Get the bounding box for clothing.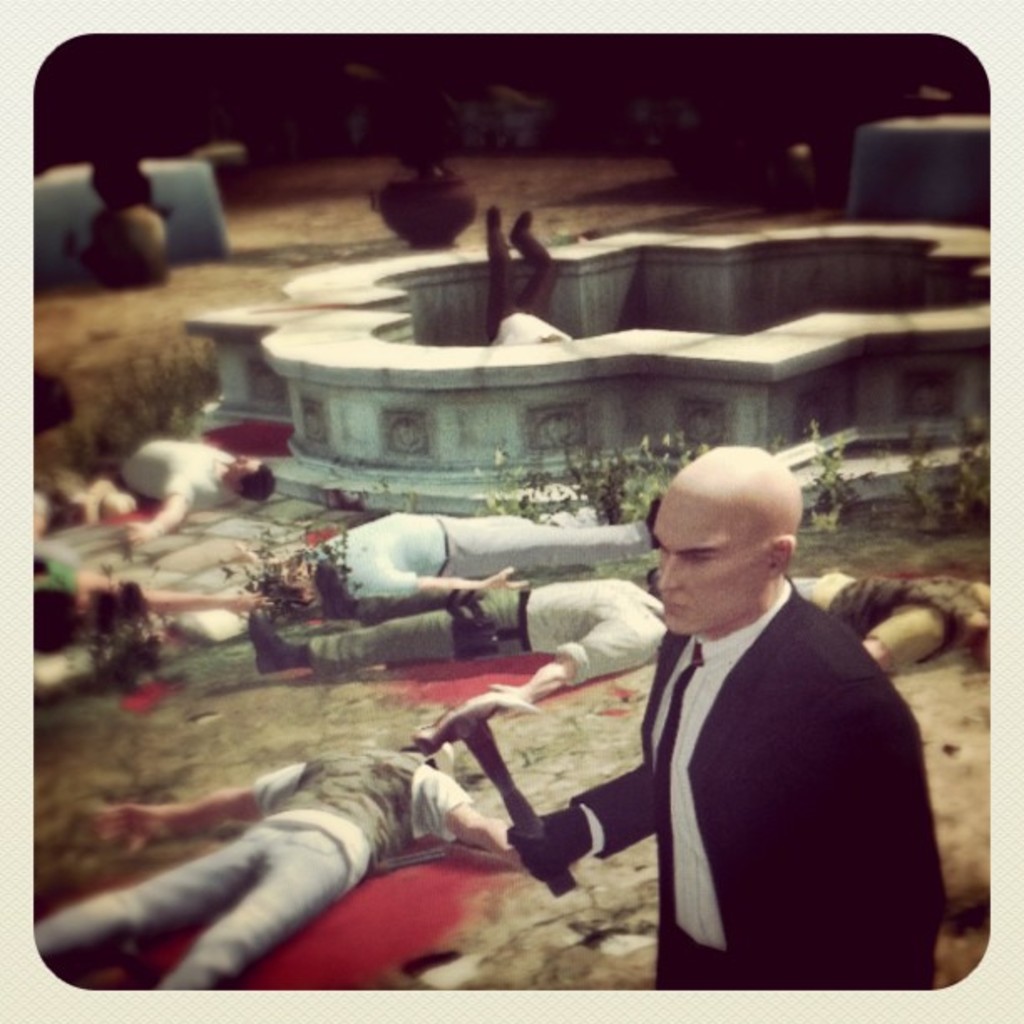
<box>492,231,574,338</box>.
